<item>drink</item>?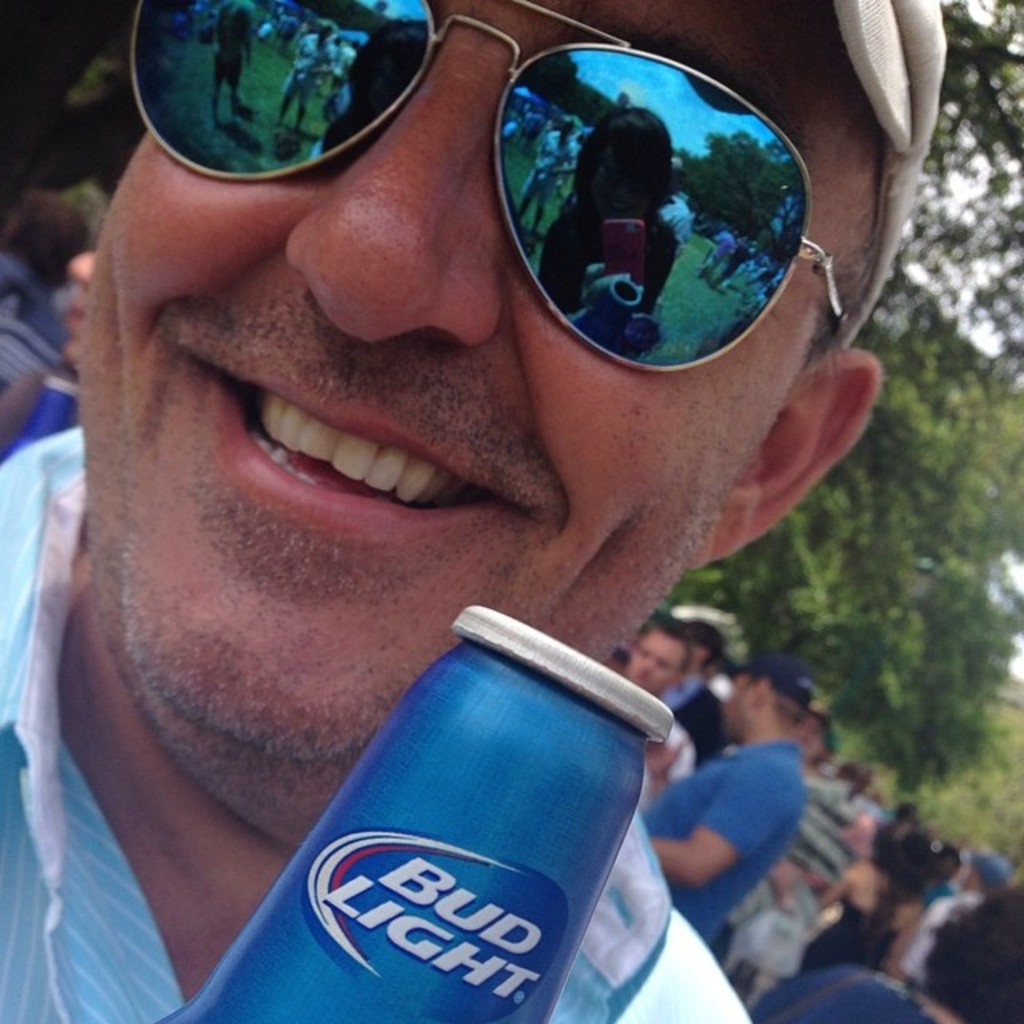
<box>216,618,702,1008</box>
